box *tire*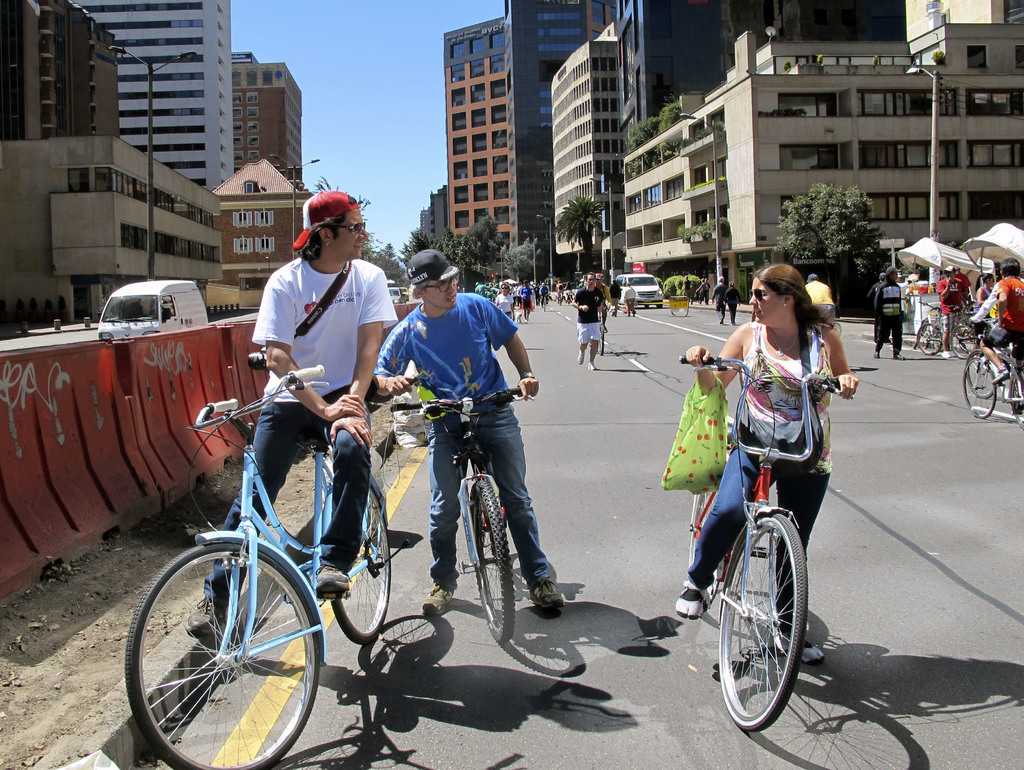
box(557, 291, 563, 309)
